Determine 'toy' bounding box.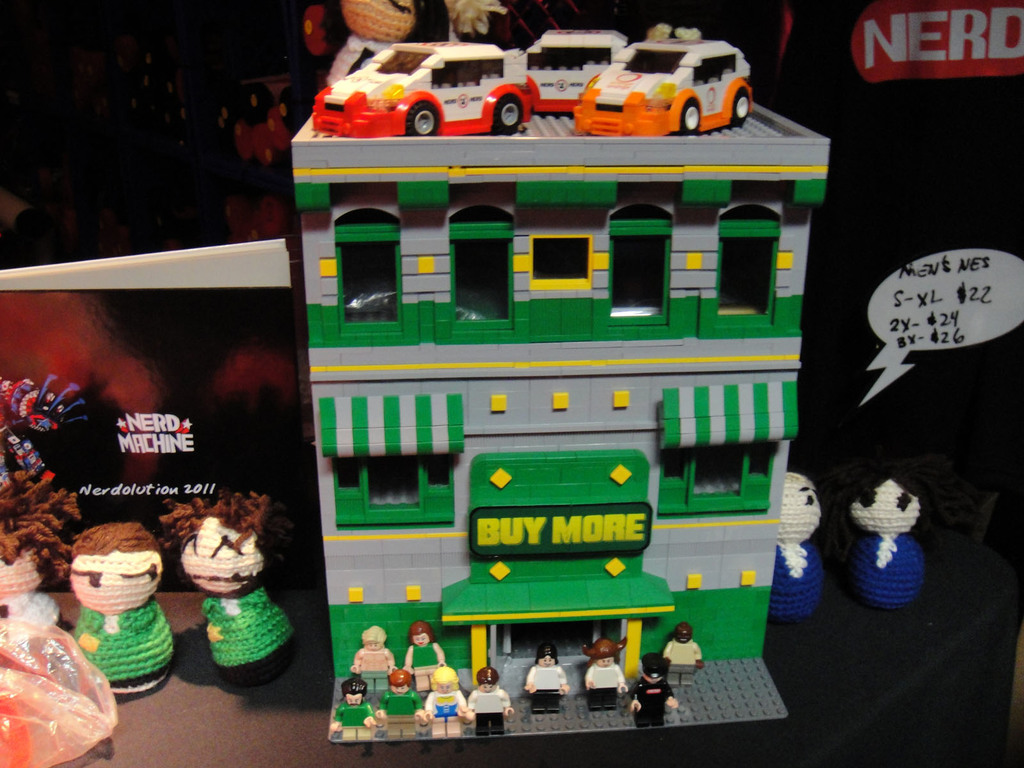
Determined: {"left": 768, "top": 465, "right": 828, "bottom": 627}.
